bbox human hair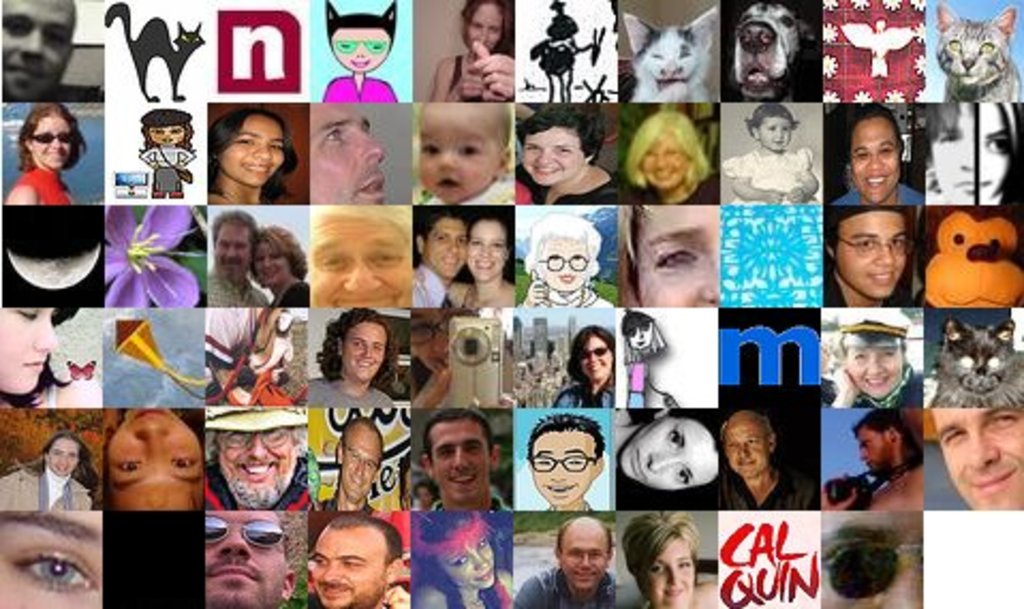
box=[926, 94, 1022, 154]
